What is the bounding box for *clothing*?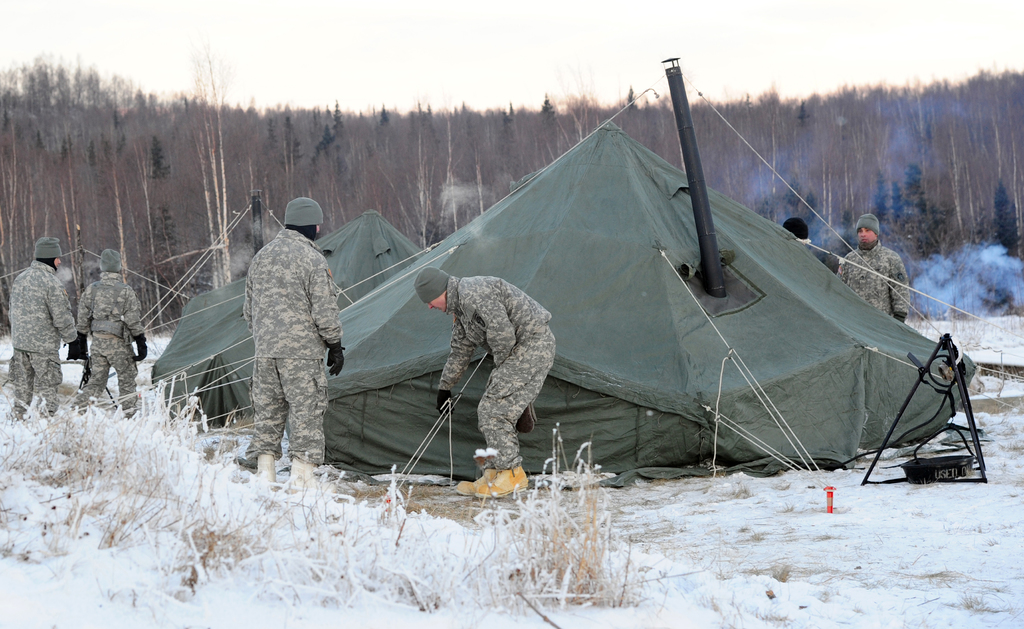
x1=437, y1=275, x2=558, y2=469.
